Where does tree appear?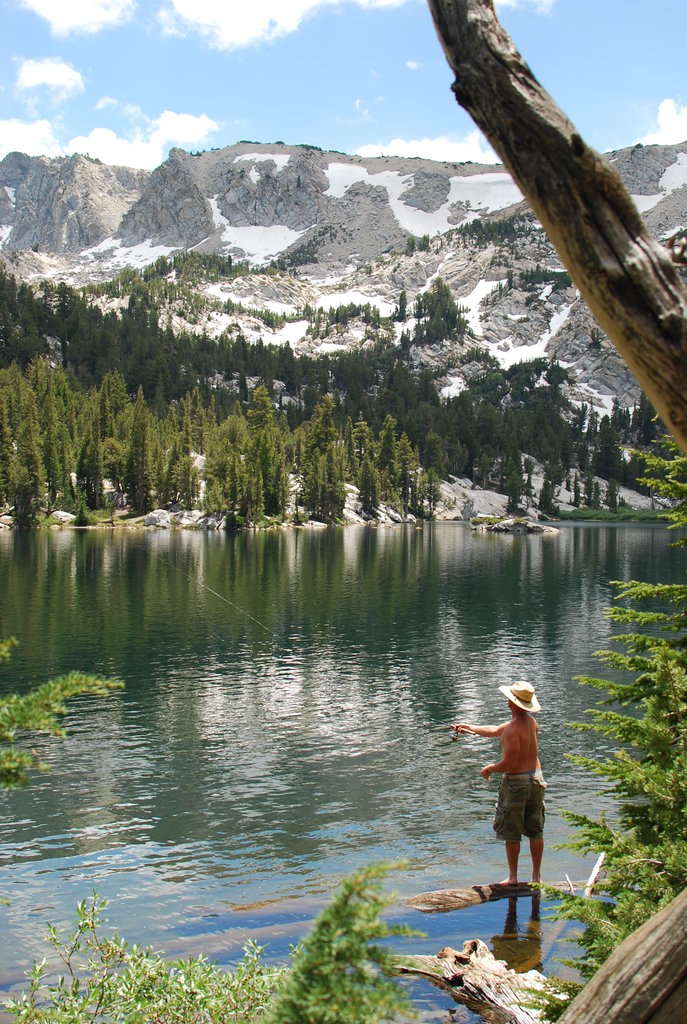
Appears at <bbox>422, 0, 686, 461</bbox>.
